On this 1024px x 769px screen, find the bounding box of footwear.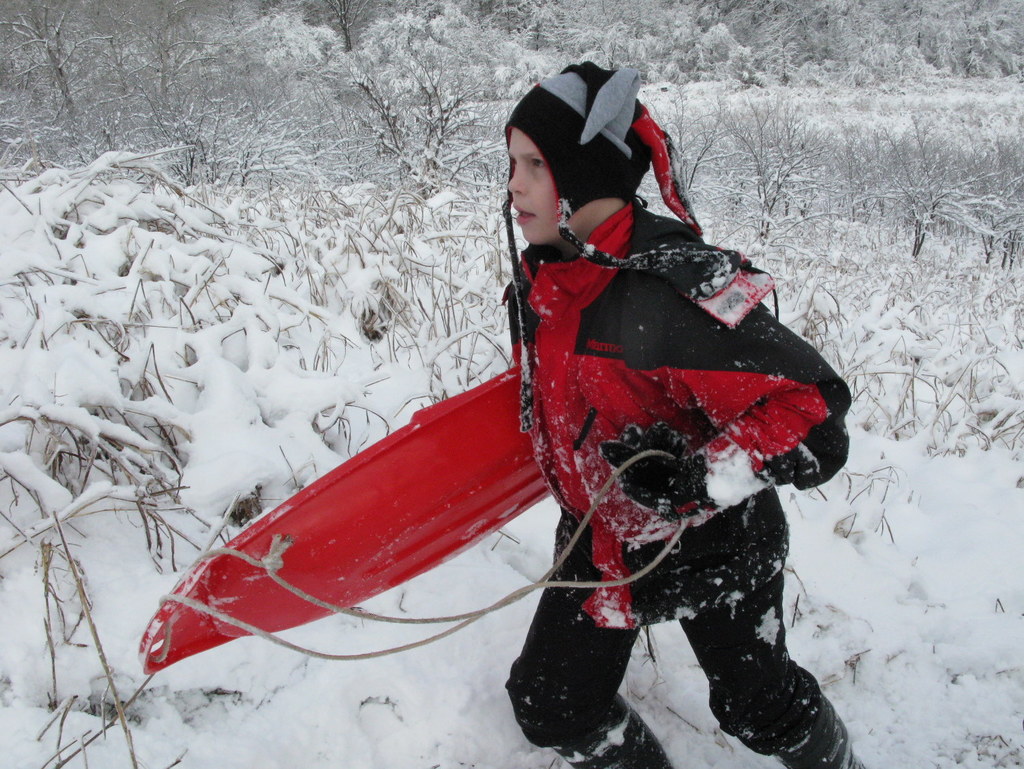
Bounding box: x1=774 y1=682 x2=867 y2=768.
